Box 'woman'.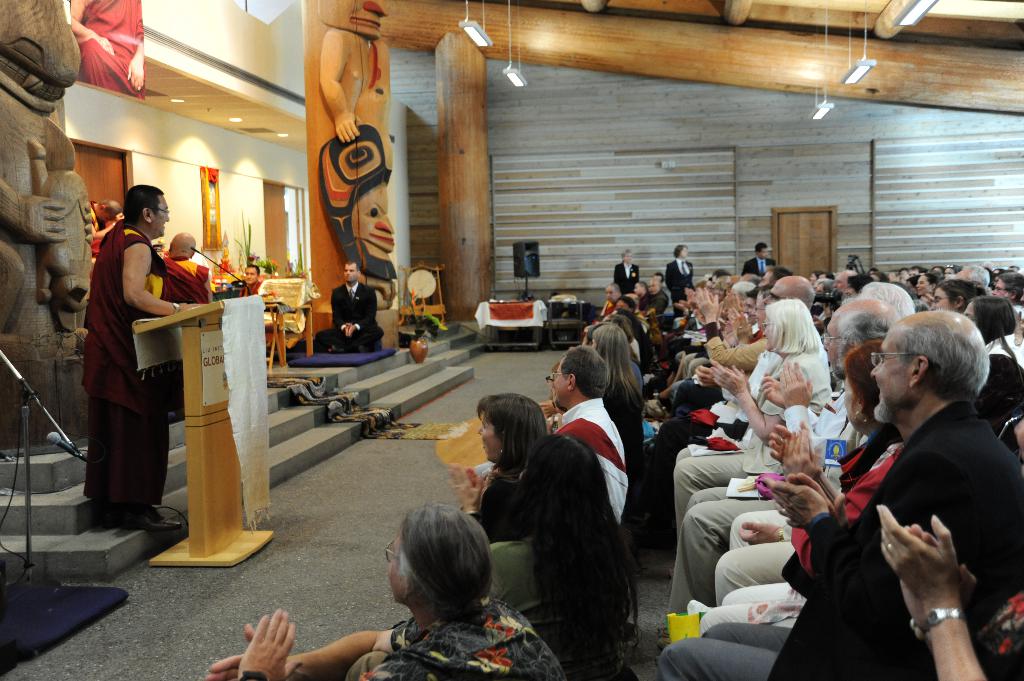
crop(714, 338, 895, 605).
